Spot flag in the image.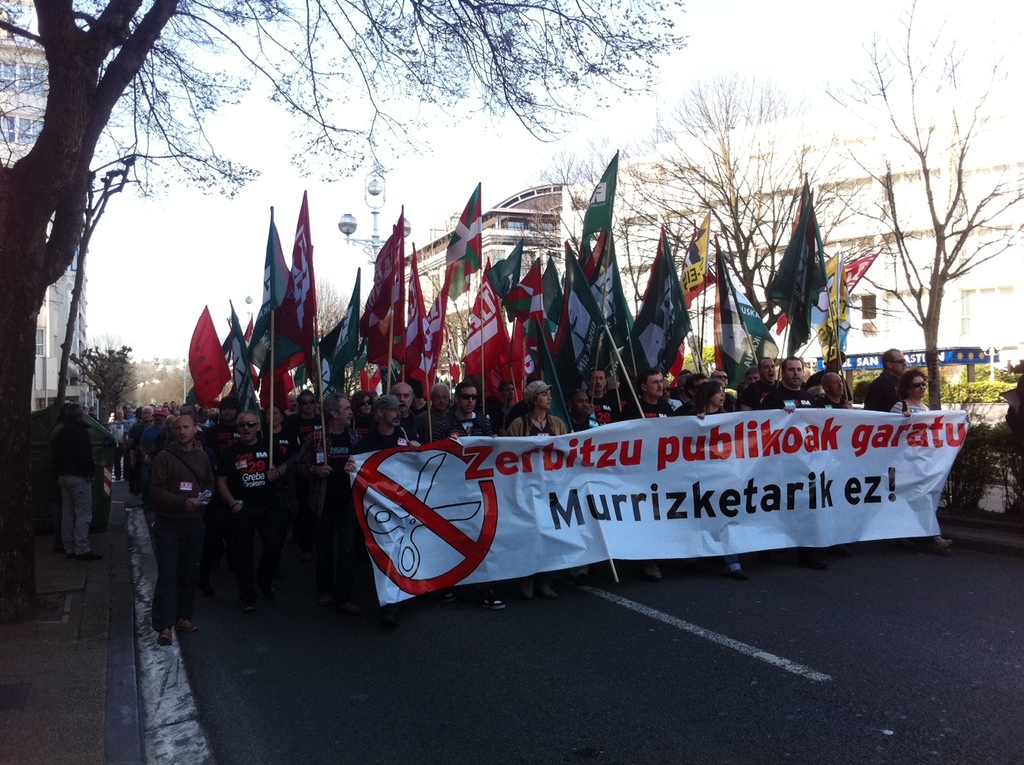
flag found at detection(584, 149, 611, 232).
